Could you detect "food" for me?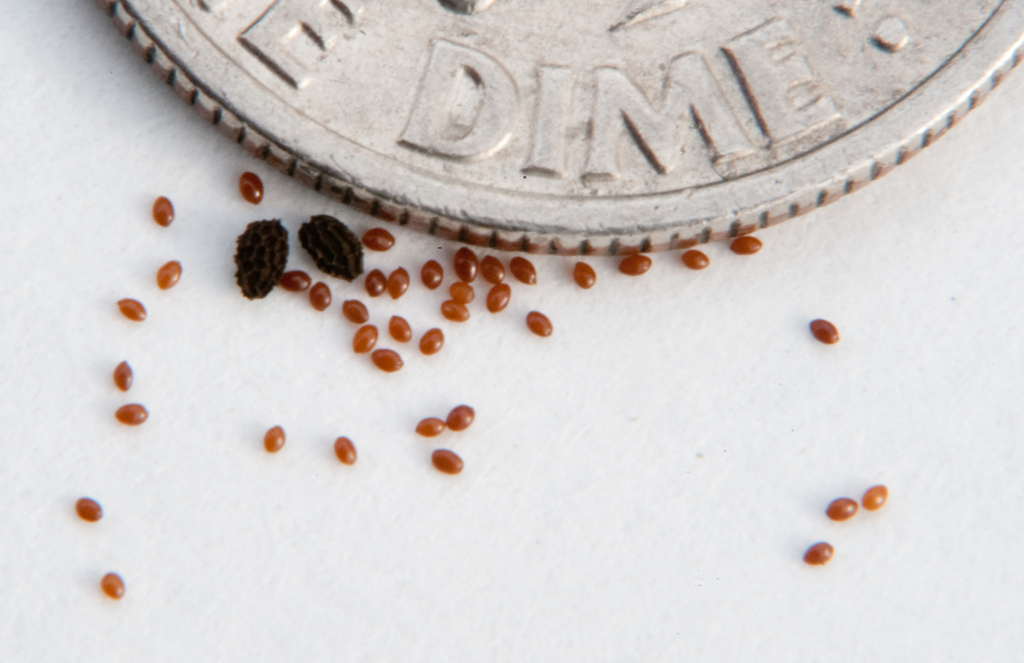
Detection result: (437, 301, 469, 323).
